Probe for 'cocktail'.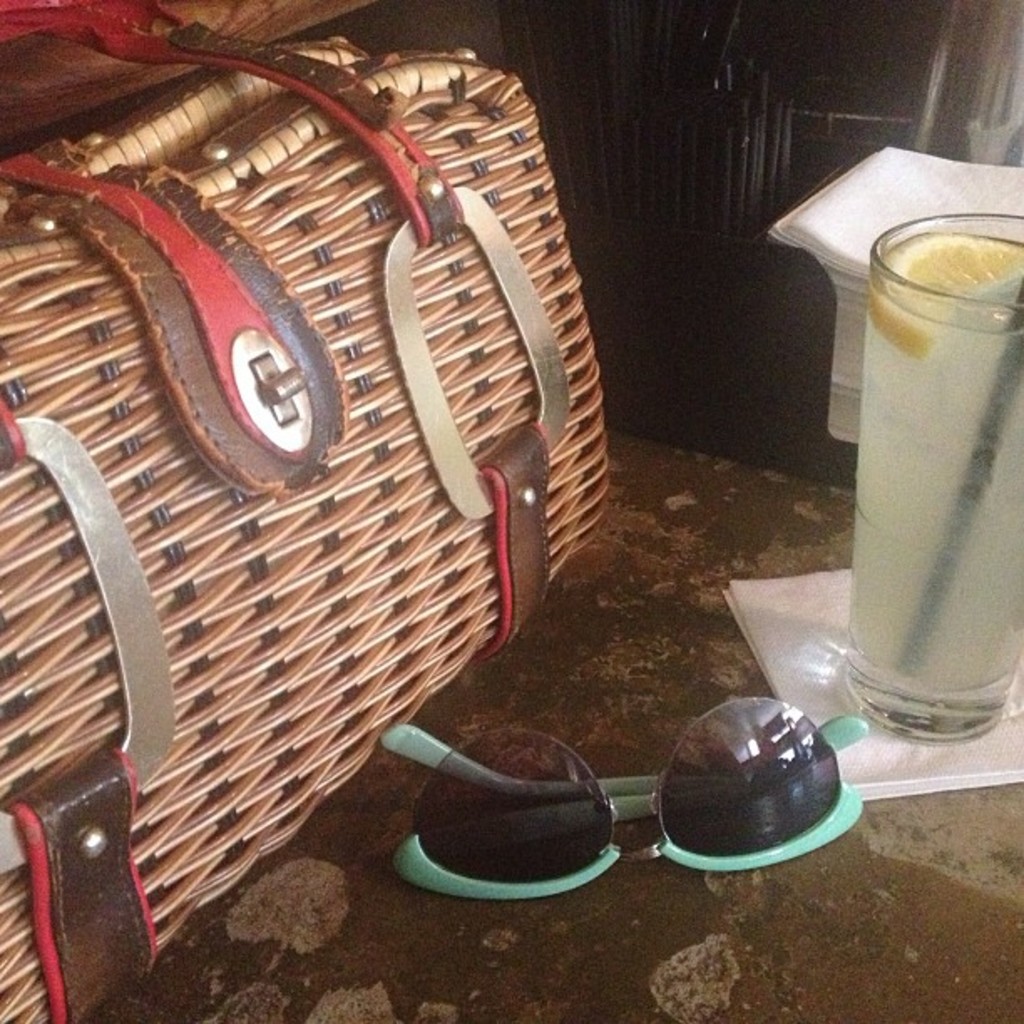
Probe result: rect(820, 166, 1021, 693).
